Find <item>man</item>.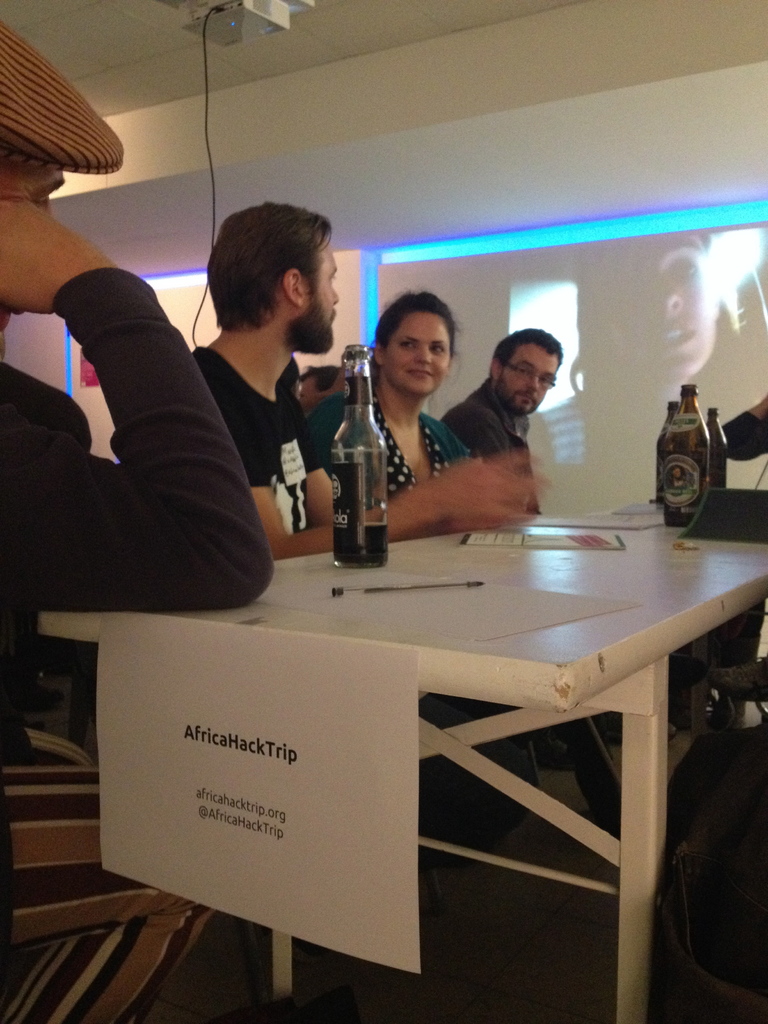
(x1=423, y1=316, x2=570, y2=508).
